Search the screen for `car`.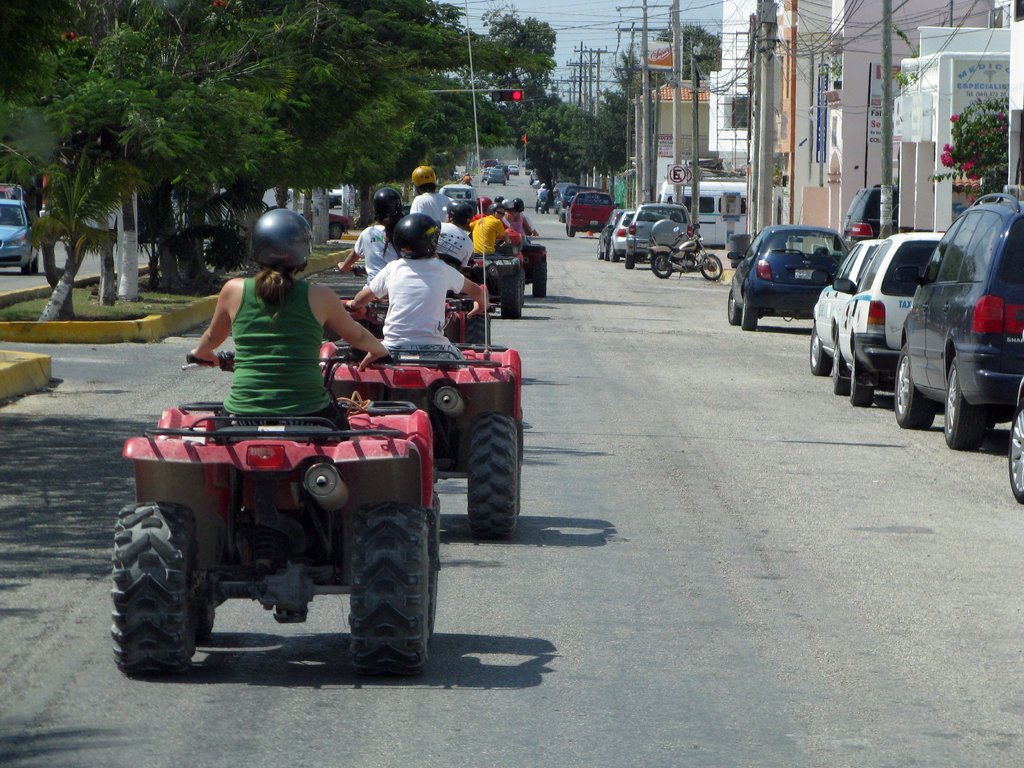
Found at left=557, top=187, right=601, bottom=225.
